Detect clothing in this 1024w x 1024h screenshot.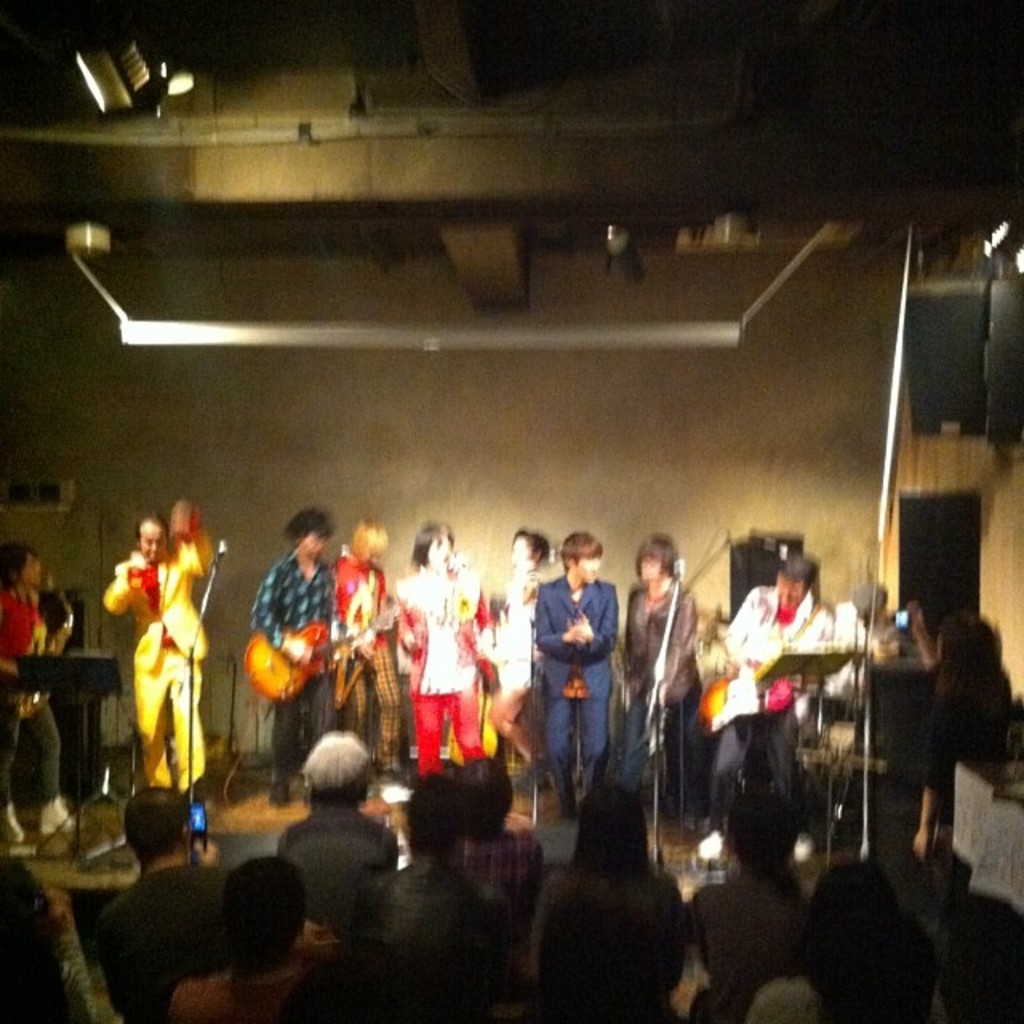
Detection: bbox=[98, 502, 211, 816].
